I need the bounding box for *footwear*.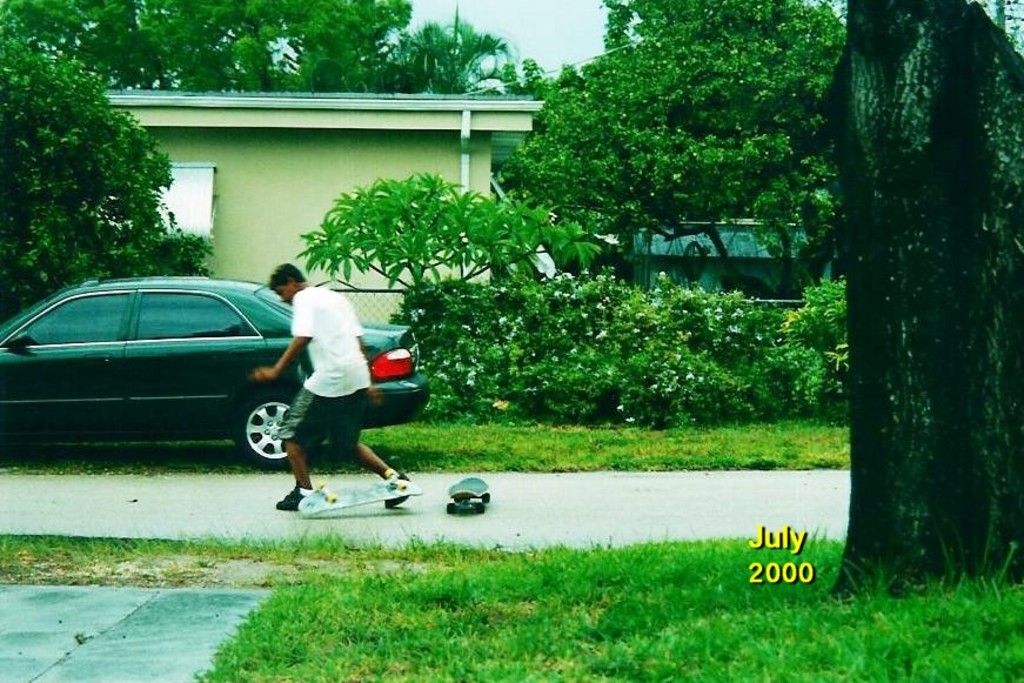
Here it is: 382,469,410,513.
